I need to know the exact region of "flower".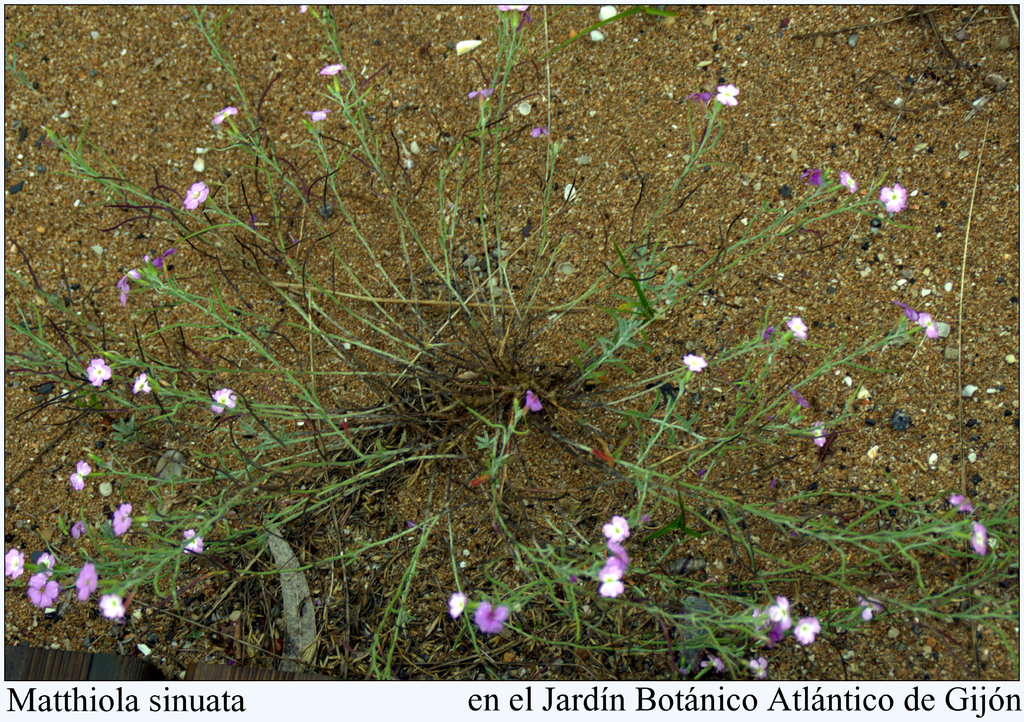
Region: [x1=840, y1=171, x2=858, y2=191].
